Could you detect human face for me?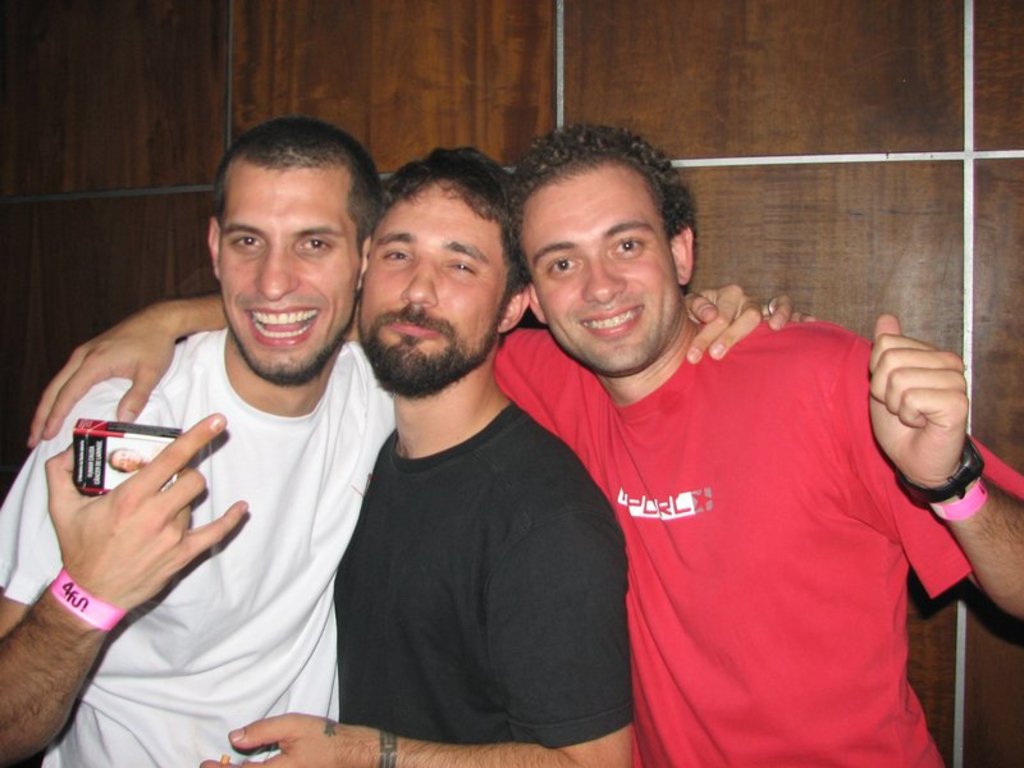
Detection result: 218, 166, 360, 376.
